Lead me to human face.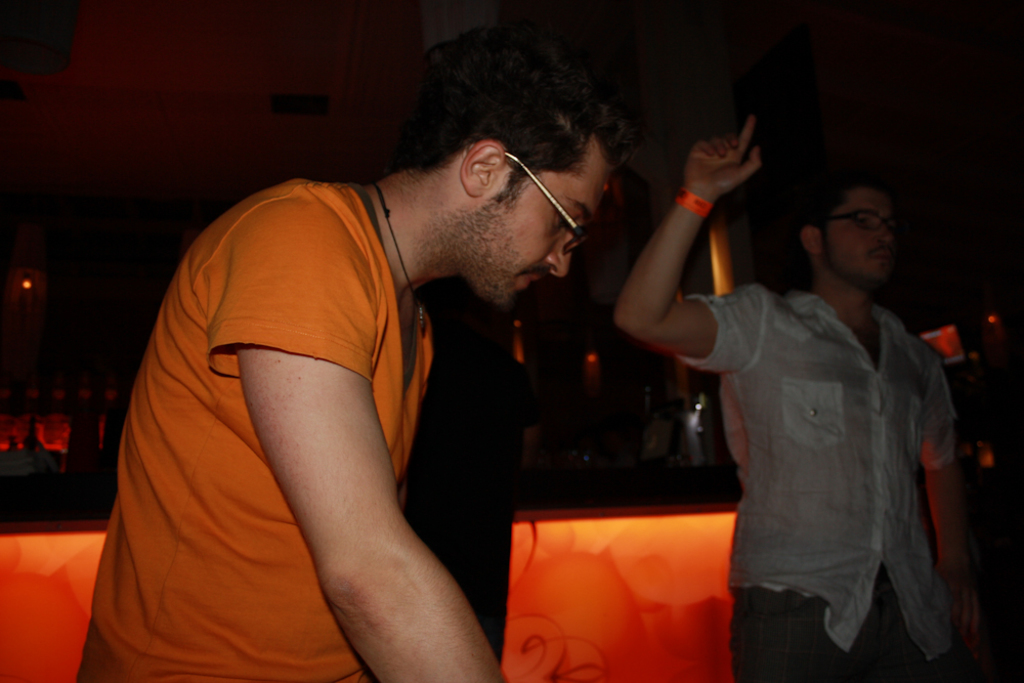
Lead to <box>460,163,614,312</box>.
